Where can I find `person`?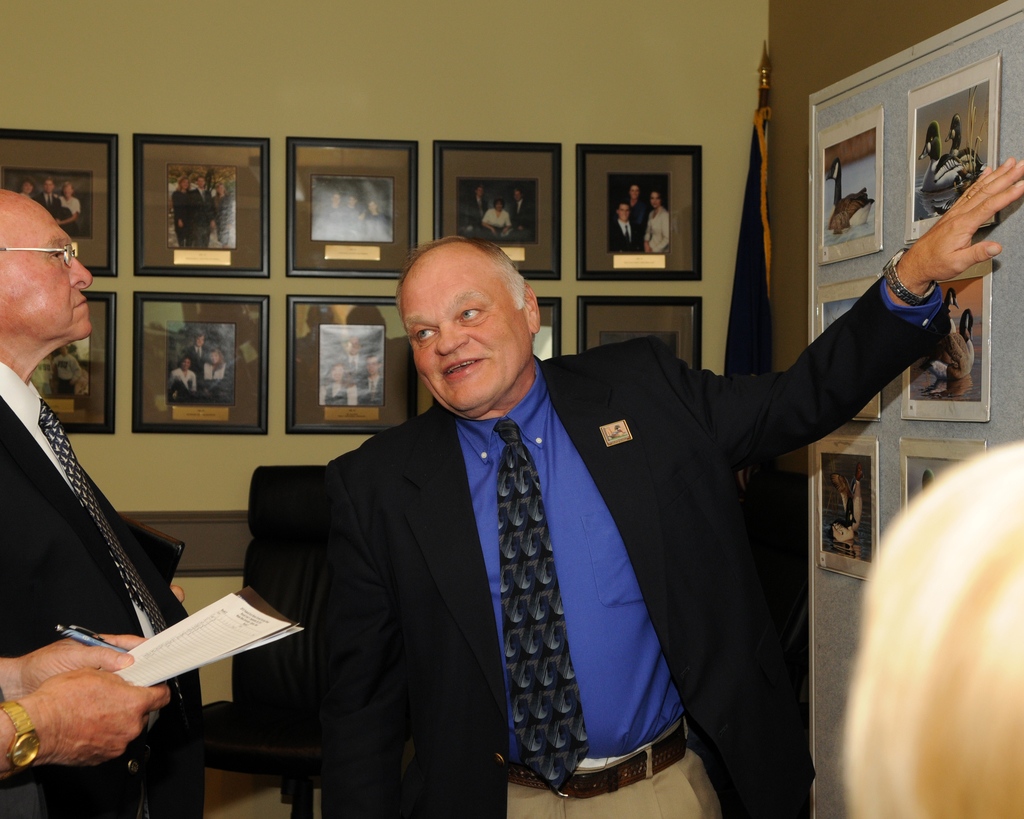
You can find it at crop(841, 441, 1023, 818).
